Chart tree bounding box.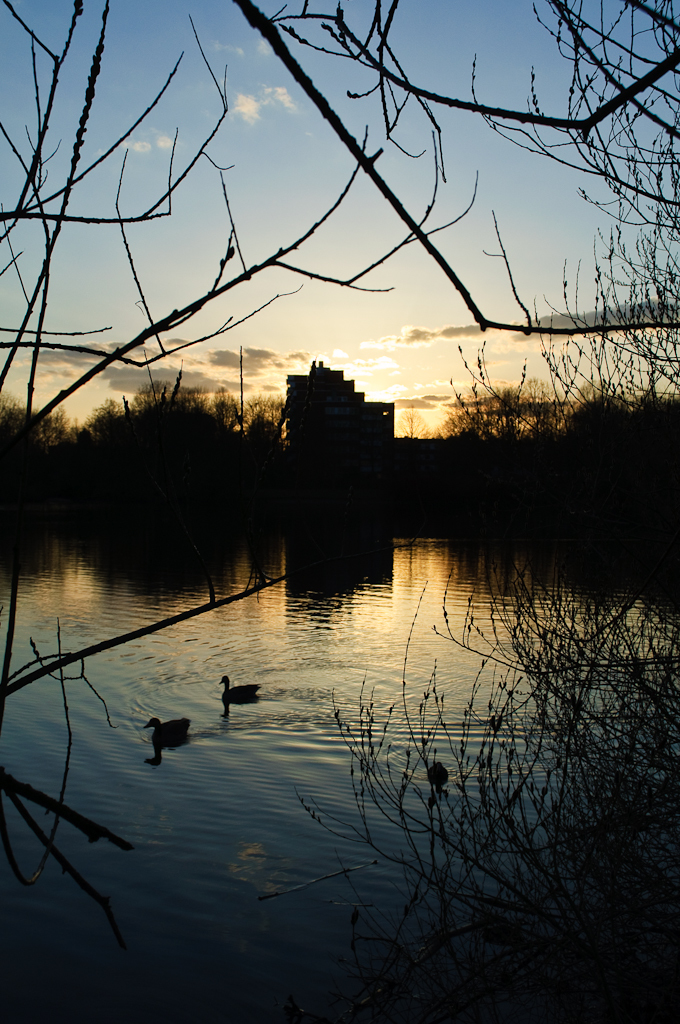
Charted: BBox(0, 0, 679, 472).
